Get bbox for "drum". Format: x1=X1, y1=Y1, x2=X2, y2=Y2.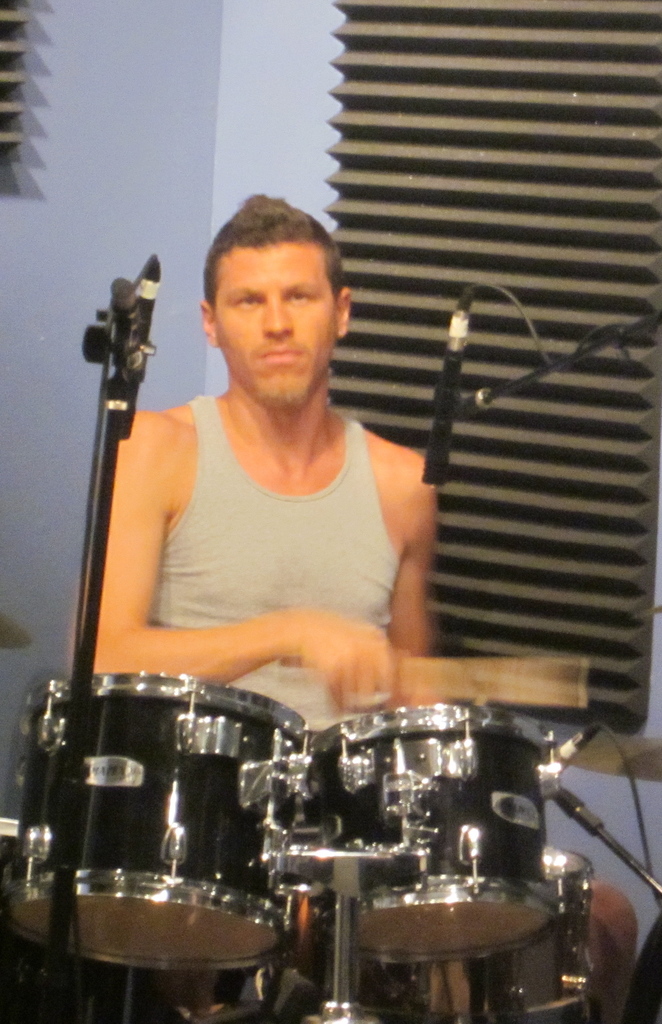
x1=428, y1=846, x2=592, y2=1023.
